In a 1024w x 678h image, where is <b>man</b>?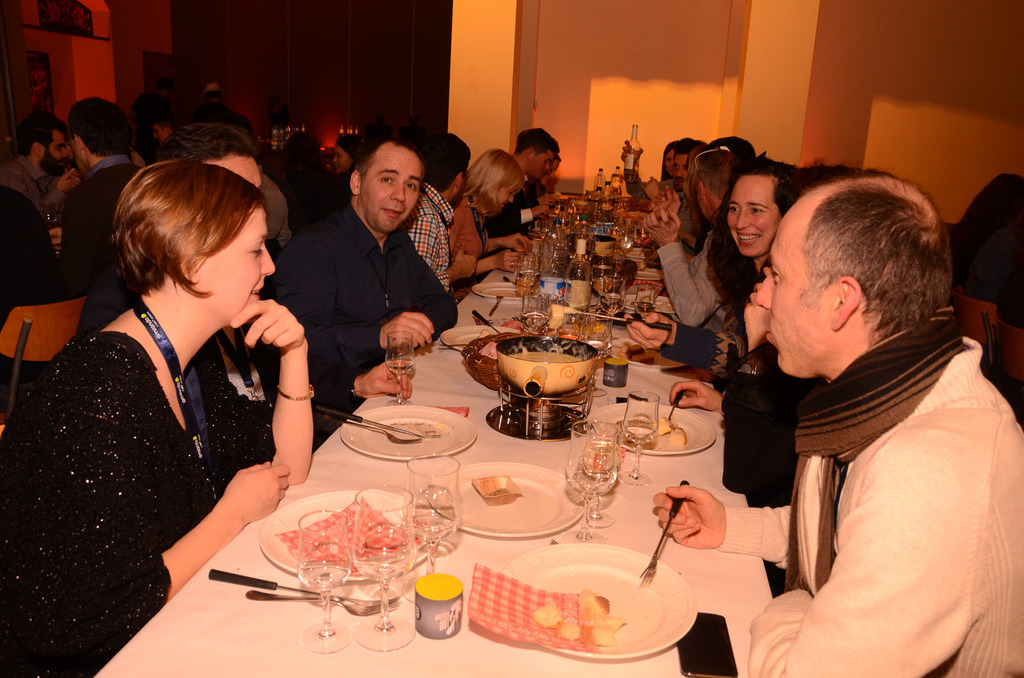
rect(268, 131, 456, 427).
